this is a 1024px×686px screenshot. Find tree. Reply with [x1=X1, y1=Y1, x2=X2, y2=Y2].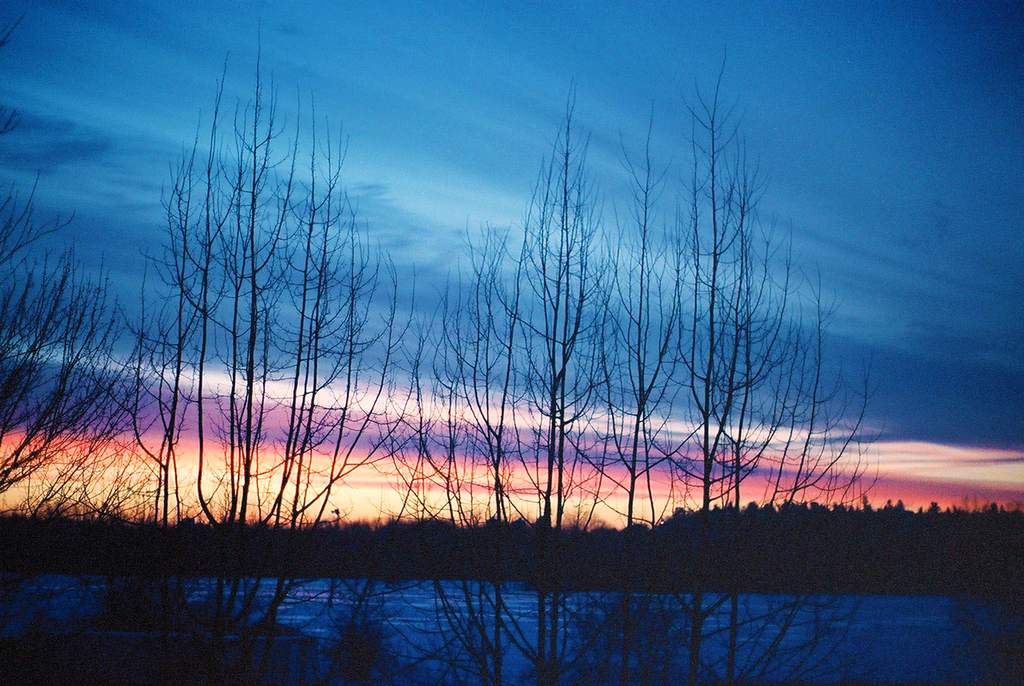
[x1=0, y1=155, x2=191, y2=528].
